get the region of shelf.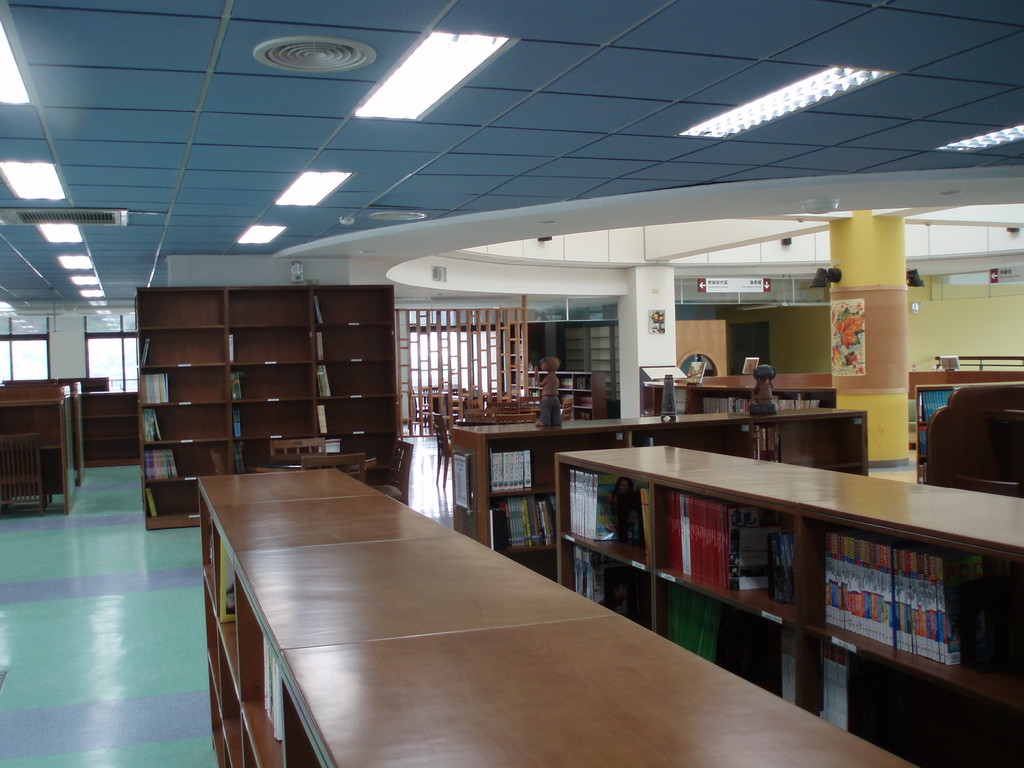
[left=491, top=492, right=539, bottom=554].
